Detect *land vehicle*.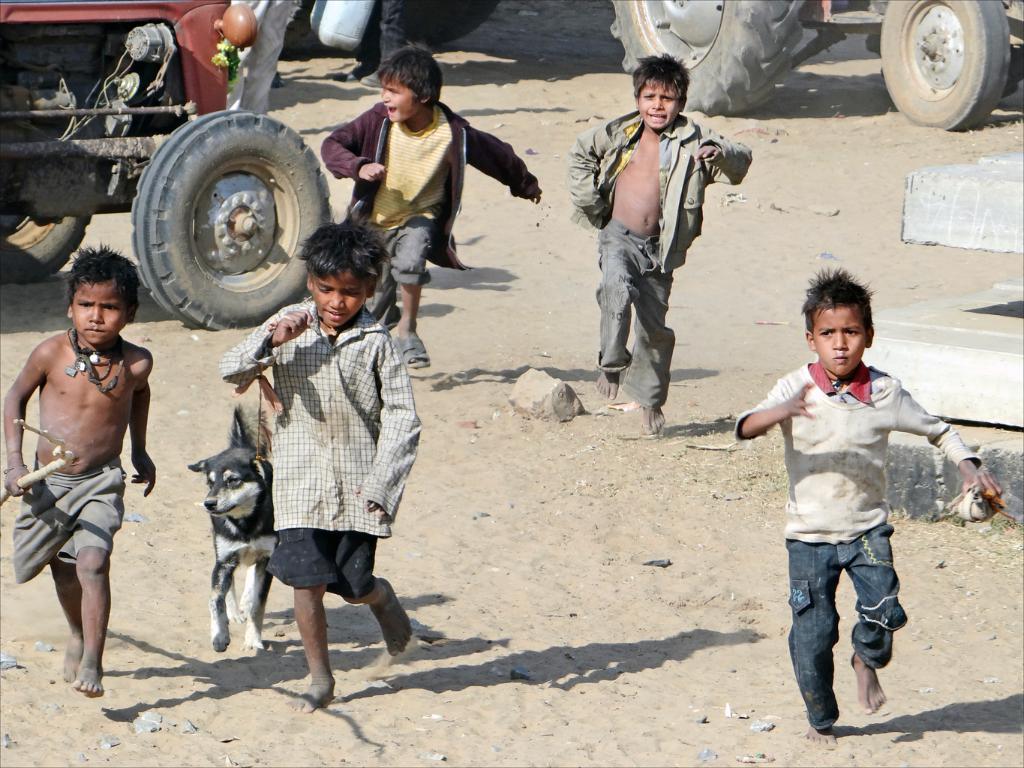
Detected at 602 0 1023 135.
